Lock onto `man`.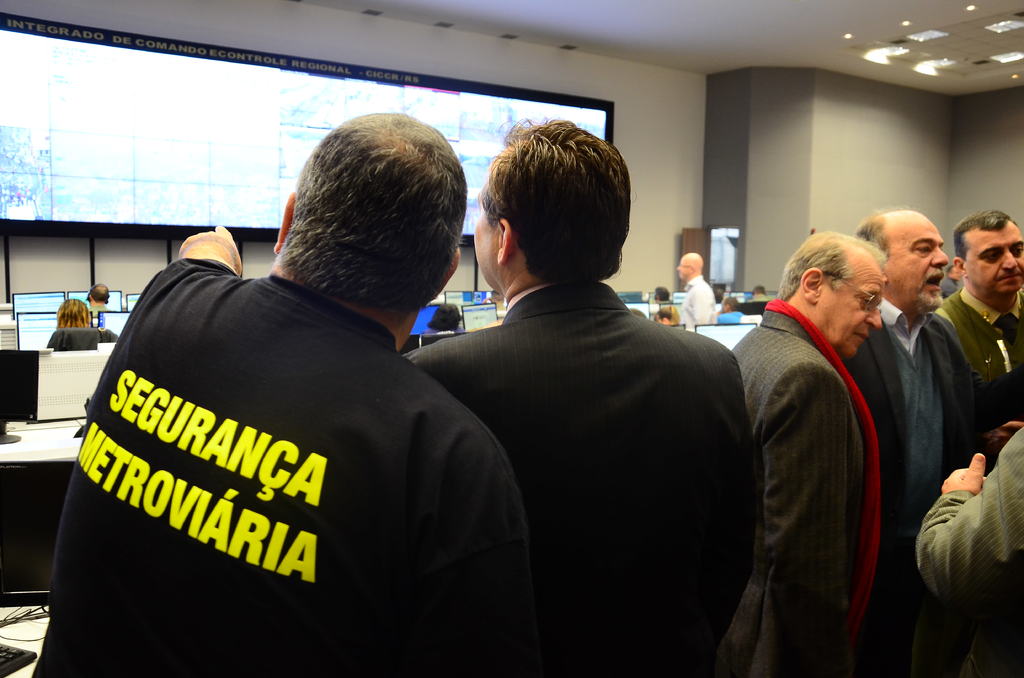
Locked: (80,109,537,676).
